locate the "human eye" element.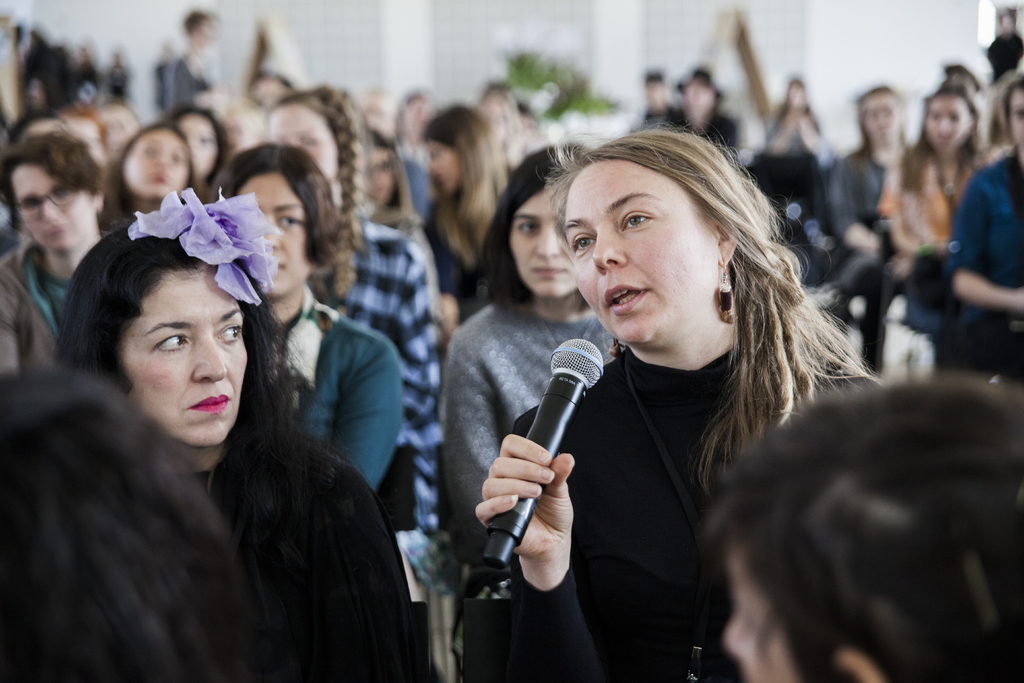
Element bbox: <bbox>273, 210, 301, 229</bbox>.
